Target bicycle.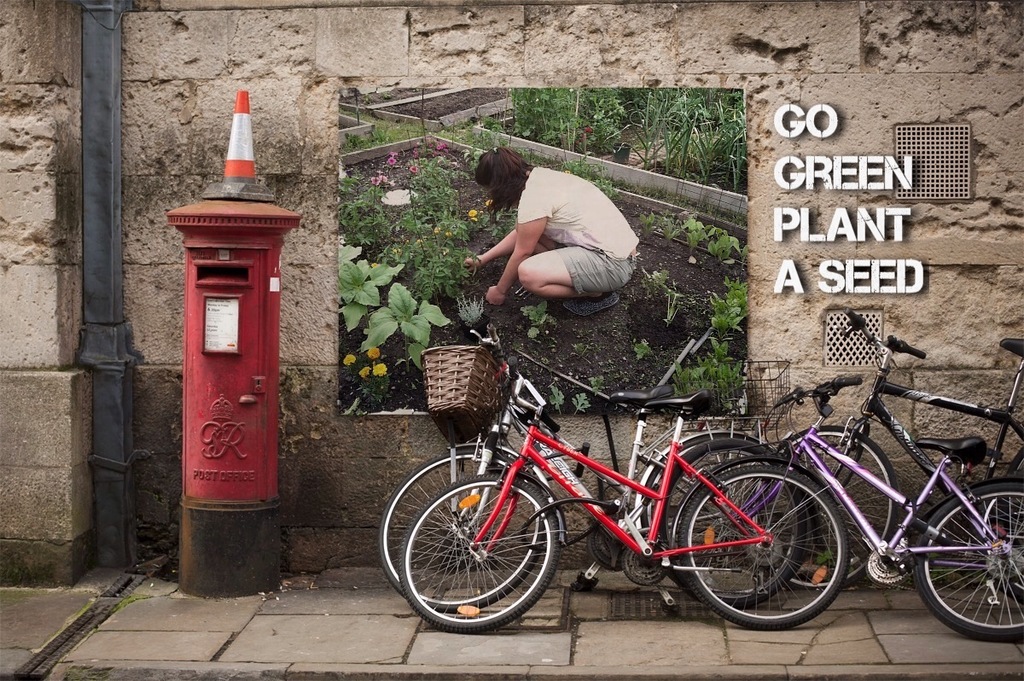
Target region: bbox=[654, 373, 1023, 643].
